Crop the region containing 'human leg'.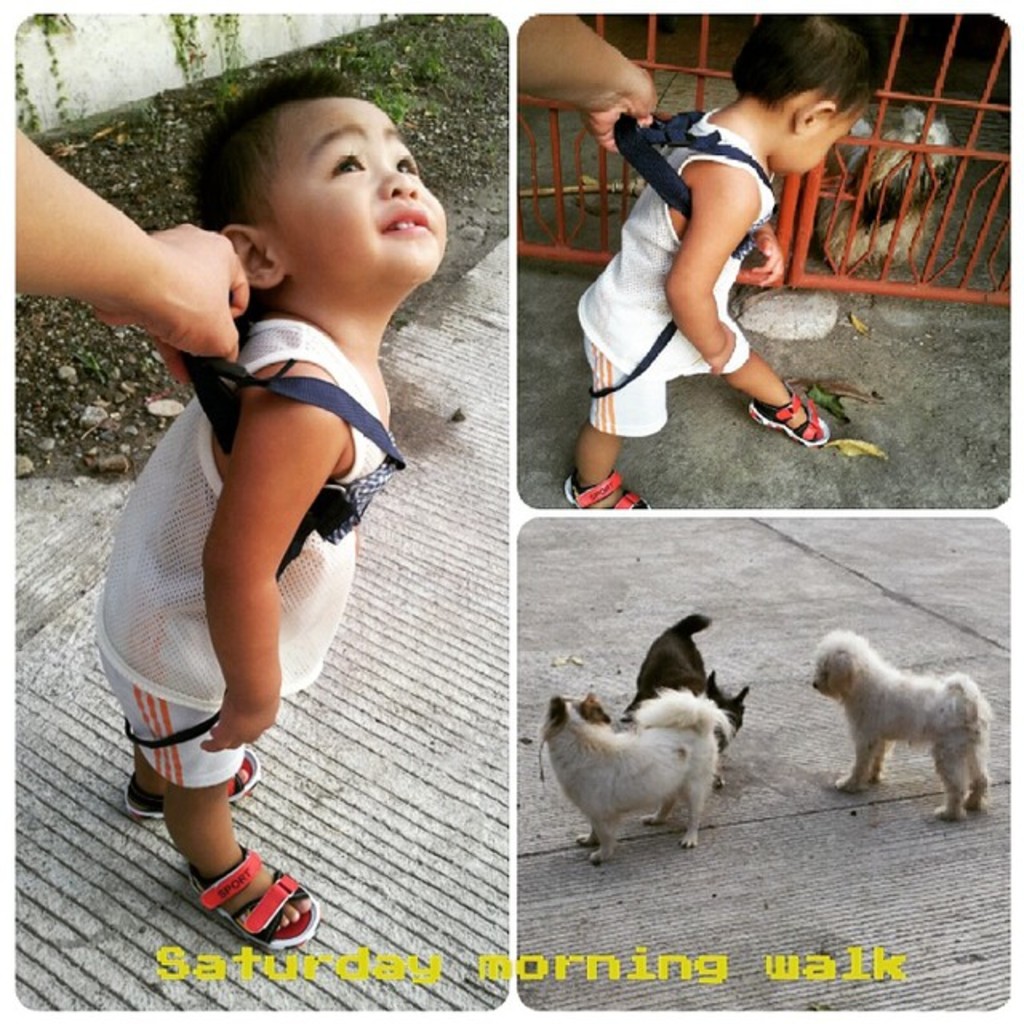
Crop region: <bbox>723, 336, 826, 456</bbox>.
